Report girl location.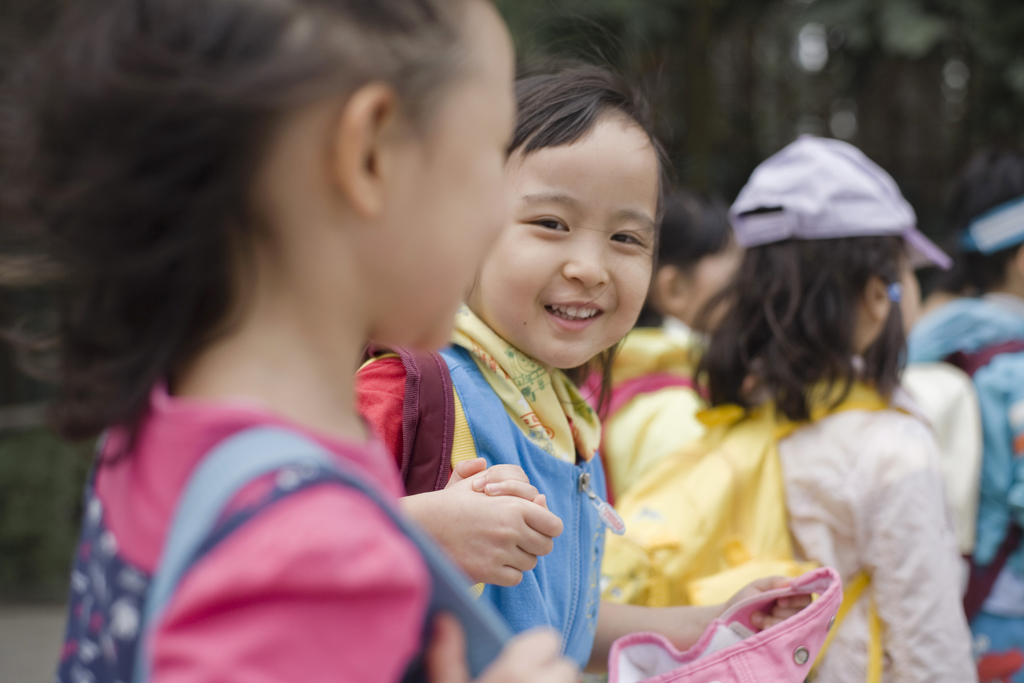
Report: bbox(600, 137, 984, 682).
